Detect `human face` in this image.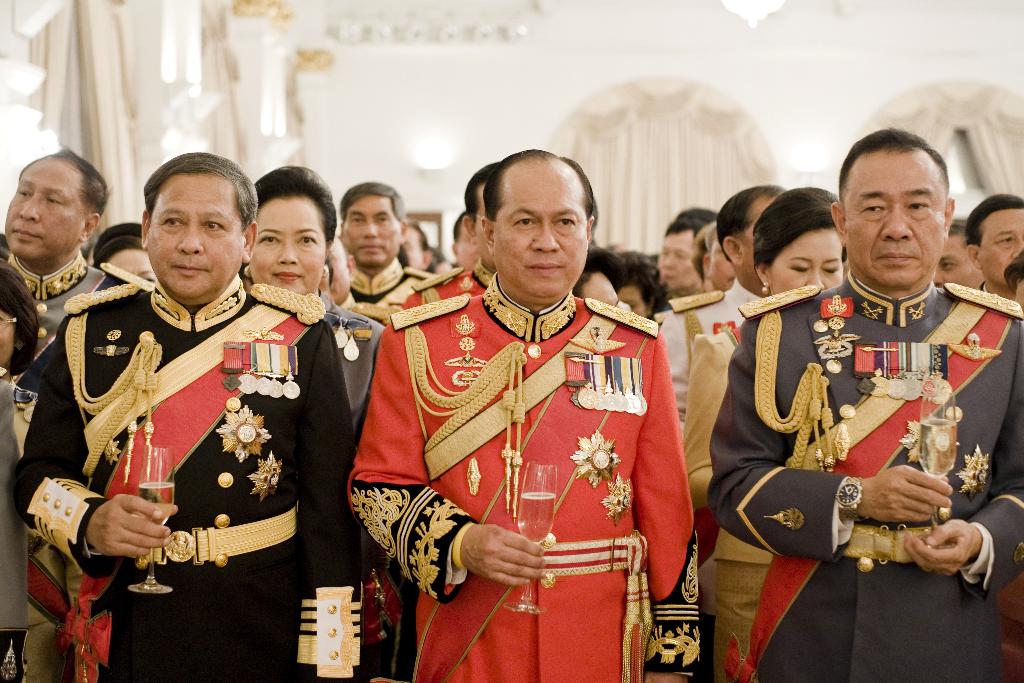
Detection: [left=493, top=173, right=588, bottom=309].
